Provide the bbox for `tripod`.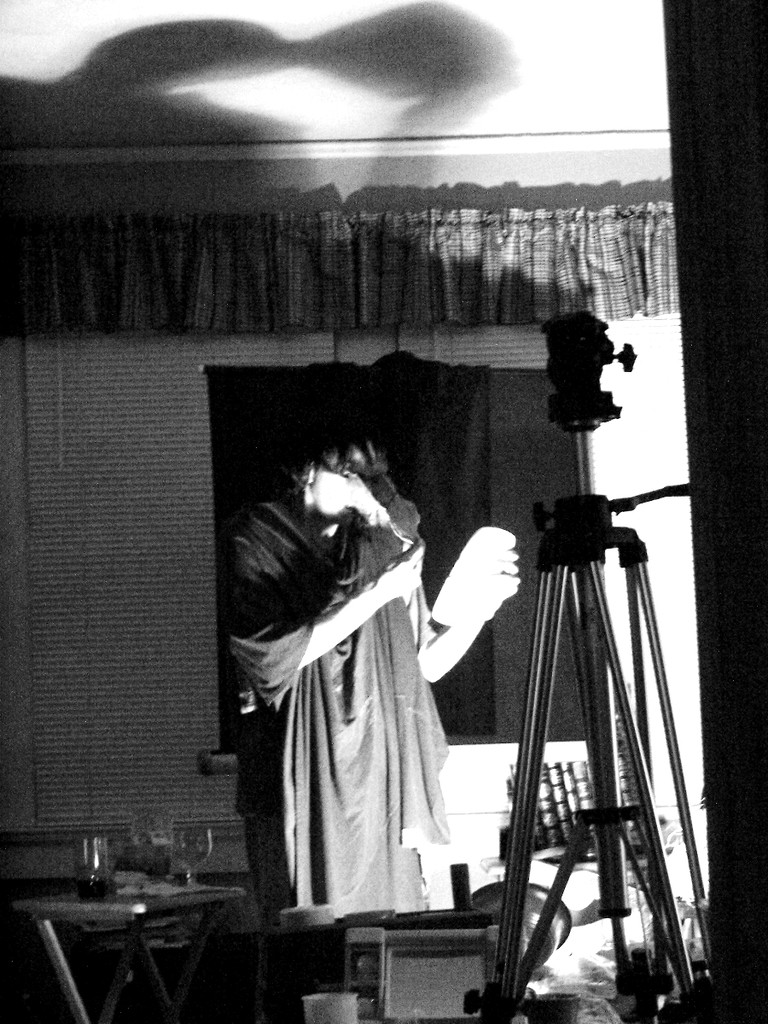
BBox(486, 486, 692, 1023).
